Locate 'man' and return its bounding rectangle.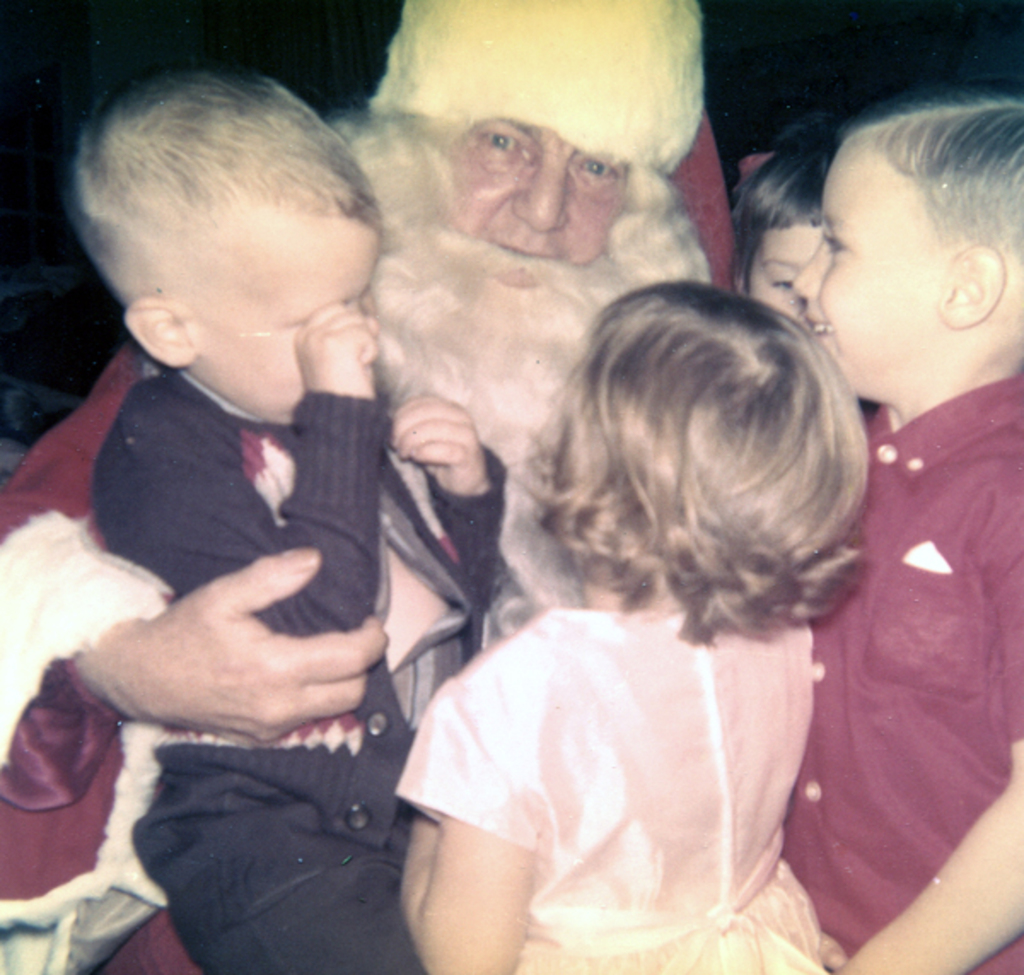
bbox=[0, 0, 744, 973].
